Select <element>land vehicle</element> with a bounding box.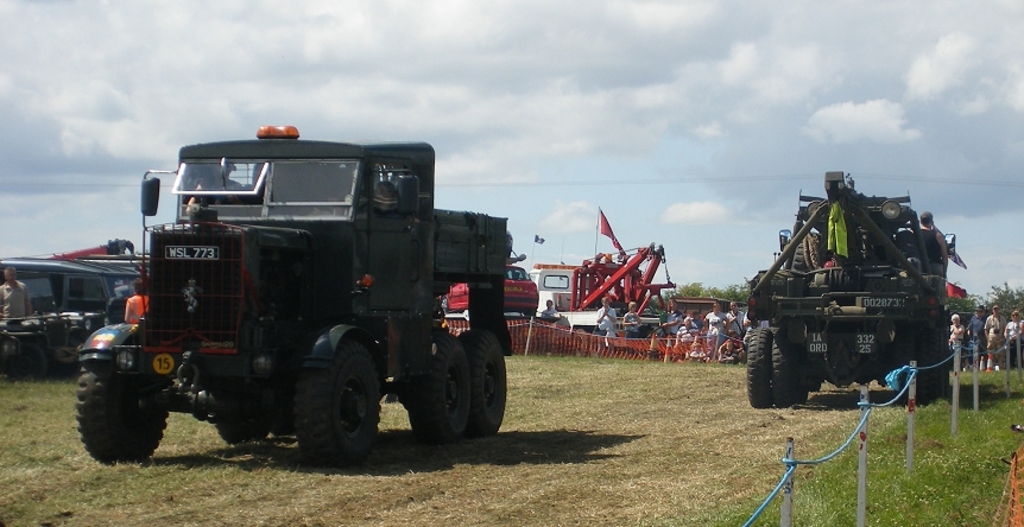
region(444, 254, 542, 316).
